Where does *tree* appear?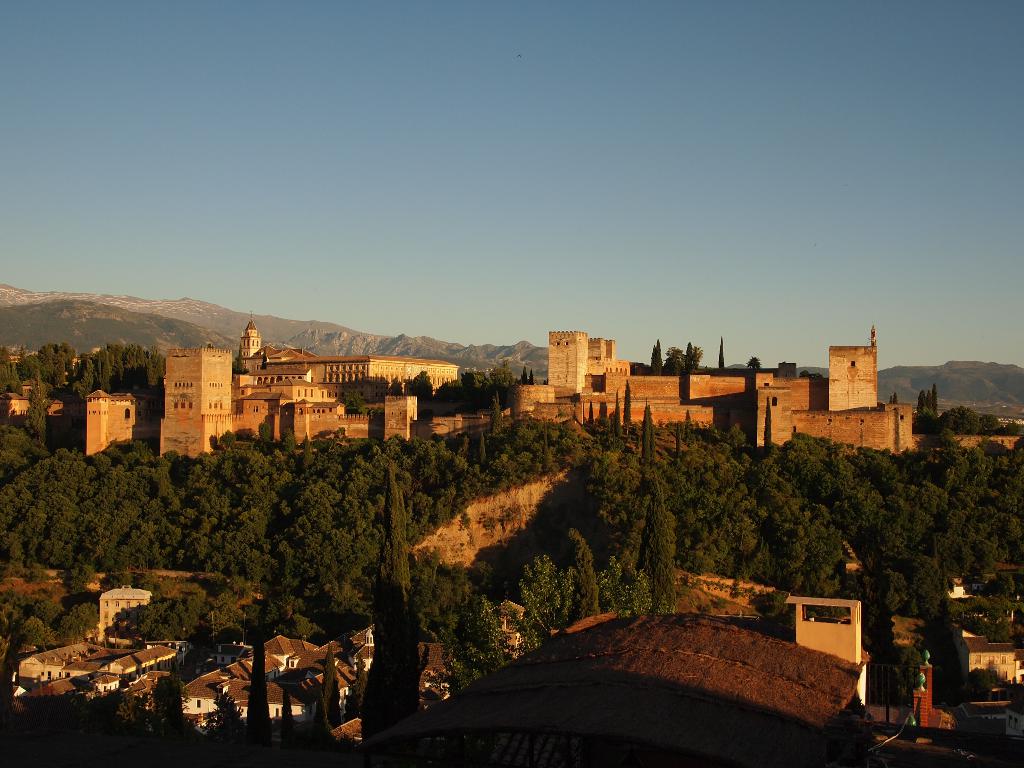
Appears at 567:527:600:623.
